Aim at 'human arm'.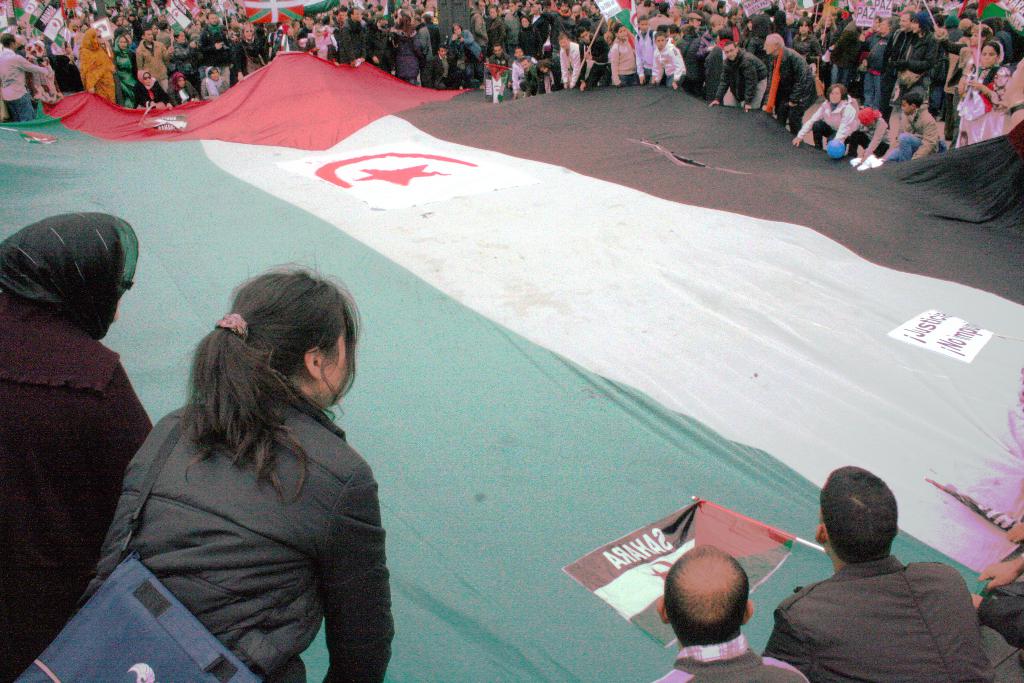
Aimed at (x1=604, y1=46, x2=620, y2=88).
